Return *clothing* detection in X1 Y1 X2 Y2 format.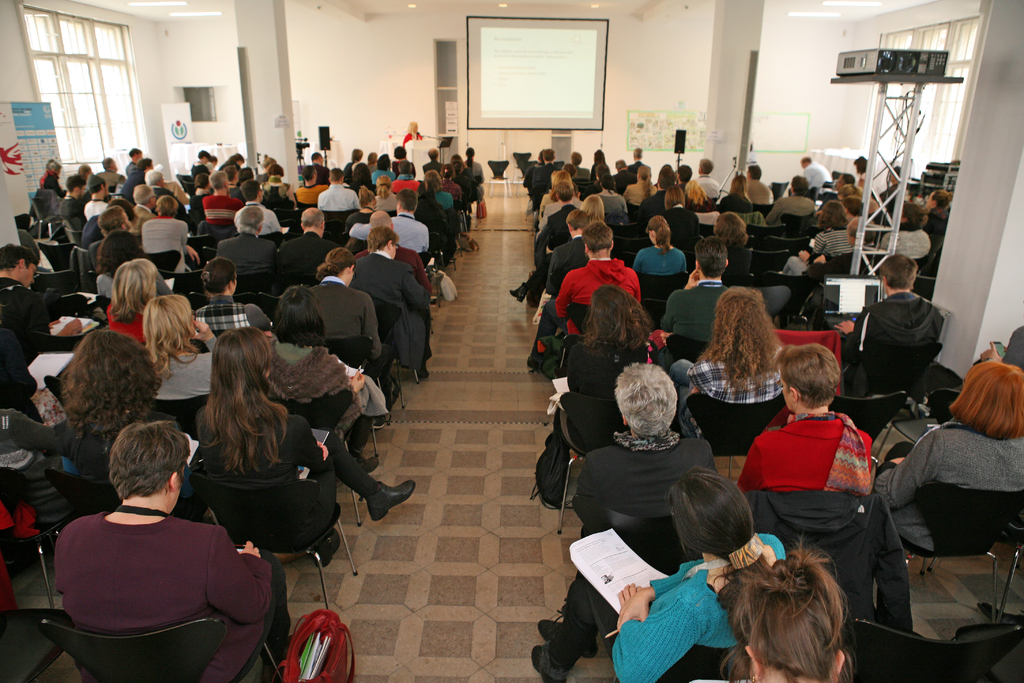
259 174 289 193.
